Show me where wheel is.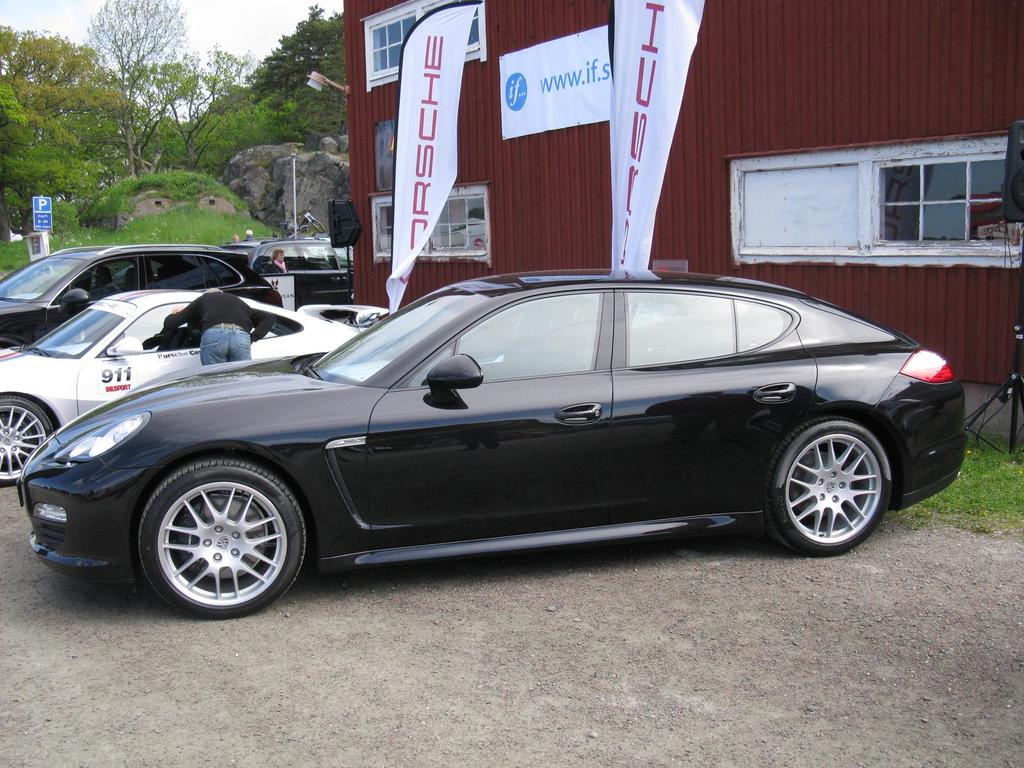
wheel is at [0,393,51,488].
